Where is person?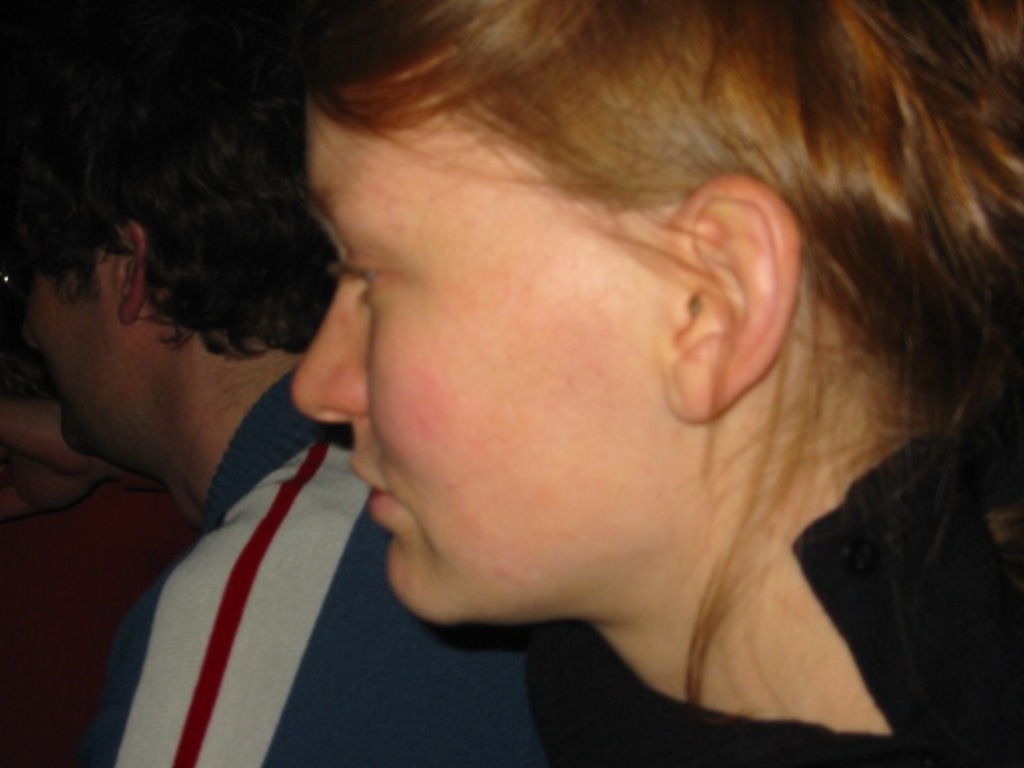
locate(292, 0, 1023, 767).
